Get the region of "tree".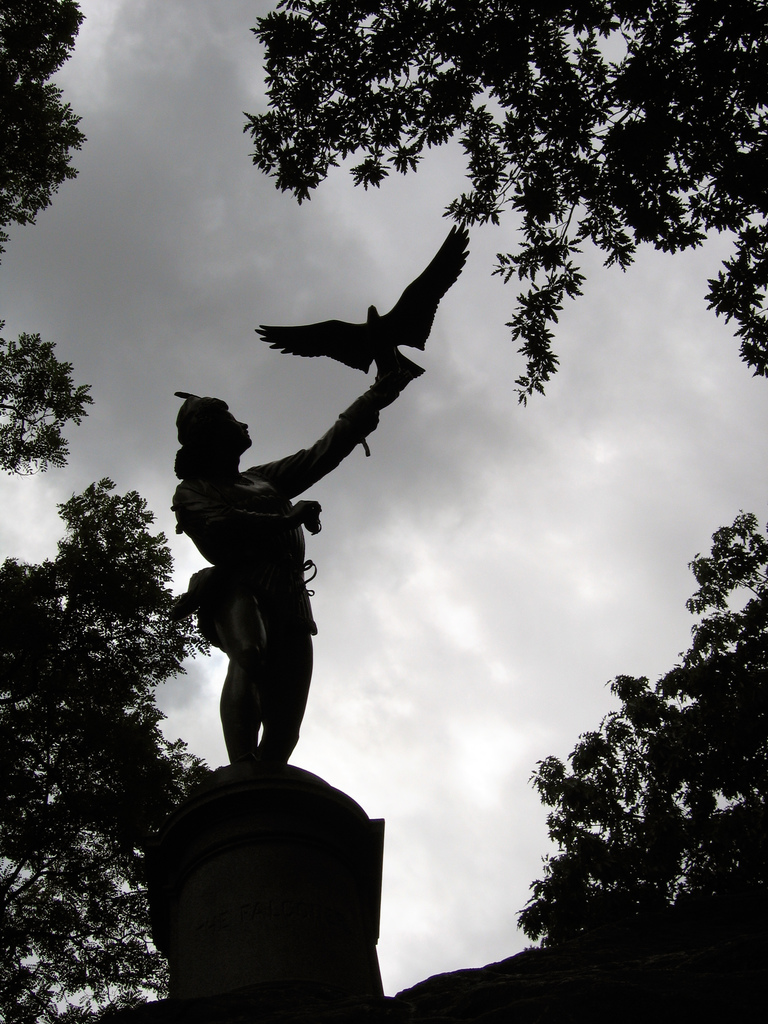
locate(0, 1, 93, 255).
